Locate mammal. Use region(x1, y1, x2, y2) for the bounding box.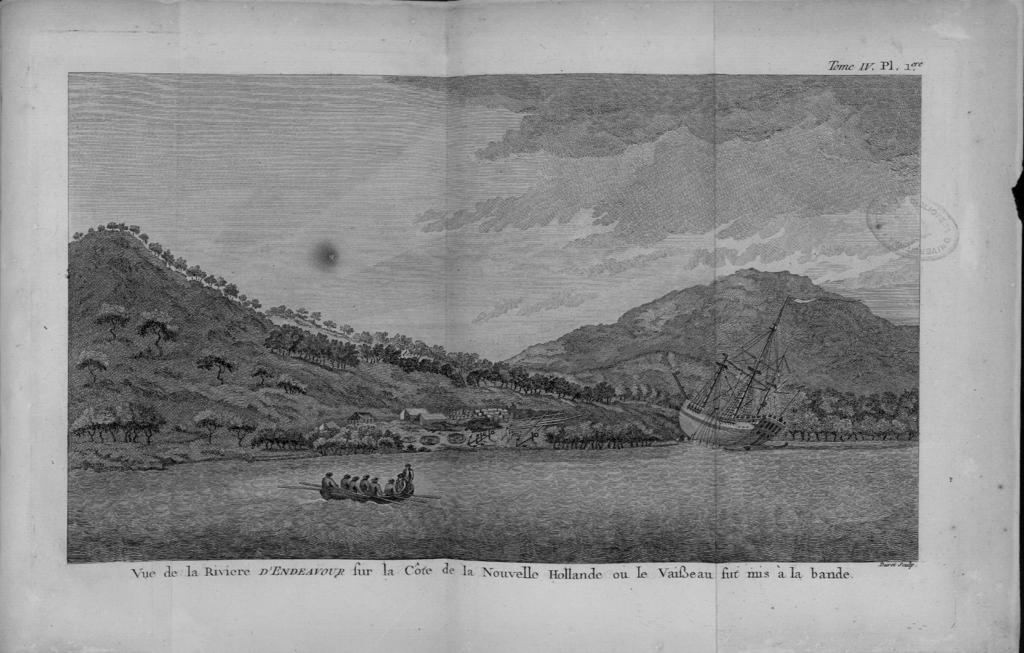
region(403, 464, 416, 483).
